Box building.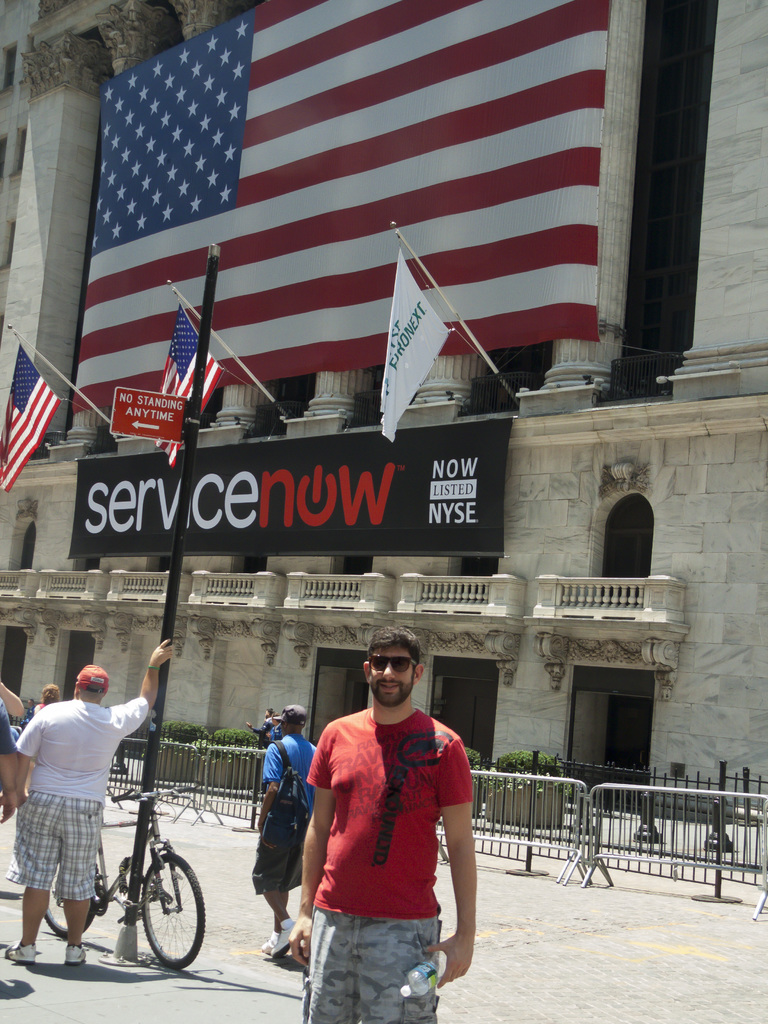
{"x1": 0, "y1": 0, "x2": 767, "y2": 820}.
